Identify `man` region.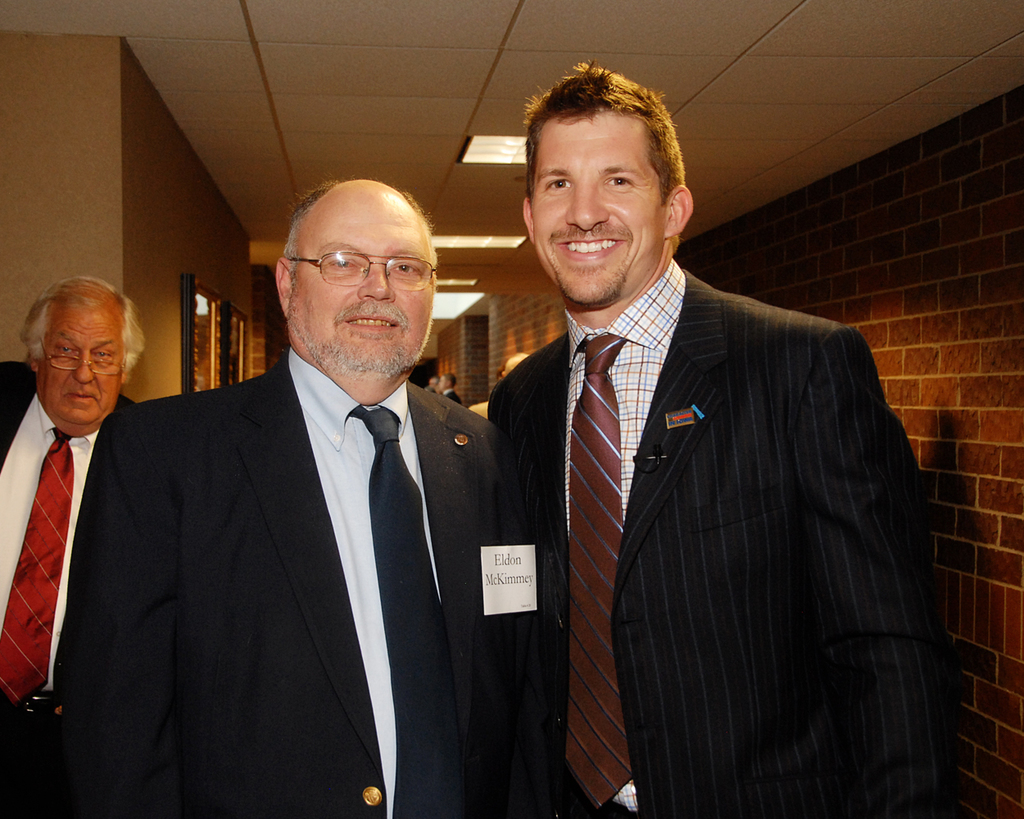
Region: 60, 183, 504, 818.
